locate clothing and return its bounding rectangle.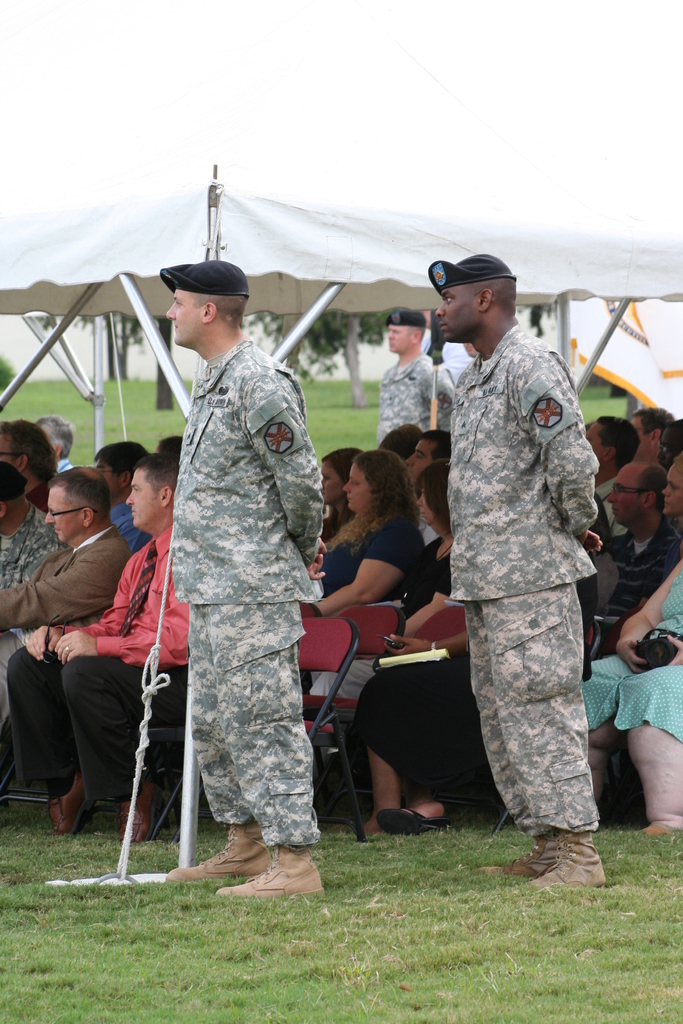
x1=0, y1=531, x2=134, y2=794.
